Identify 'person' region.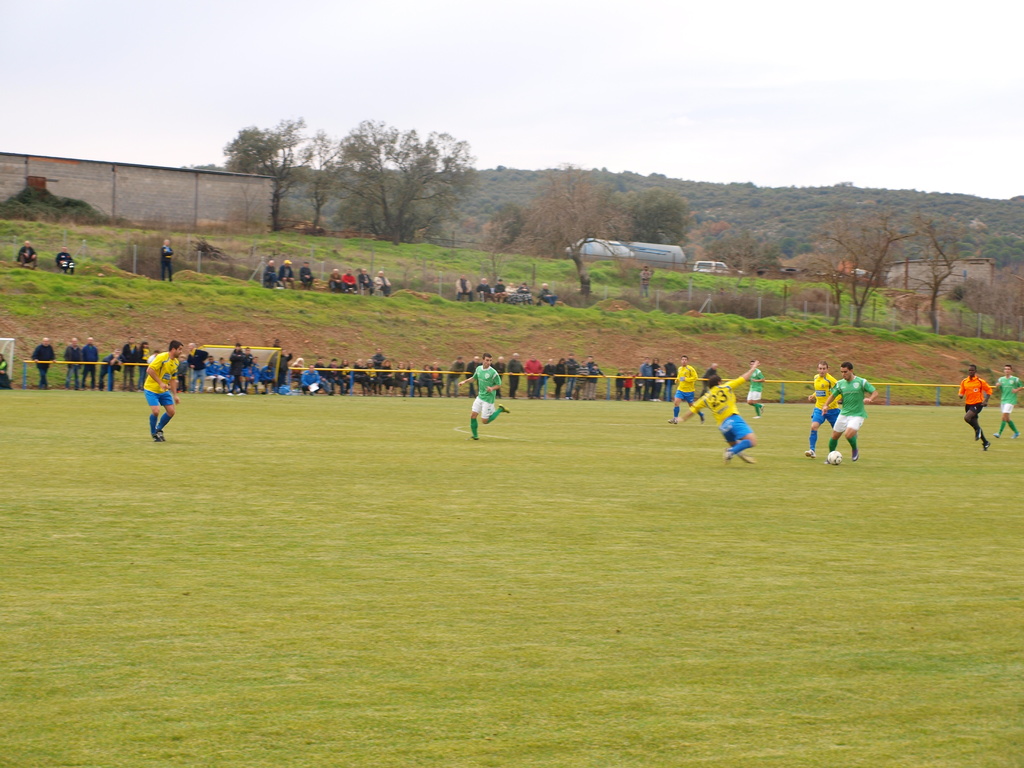
Region: [323,351,358,392].
